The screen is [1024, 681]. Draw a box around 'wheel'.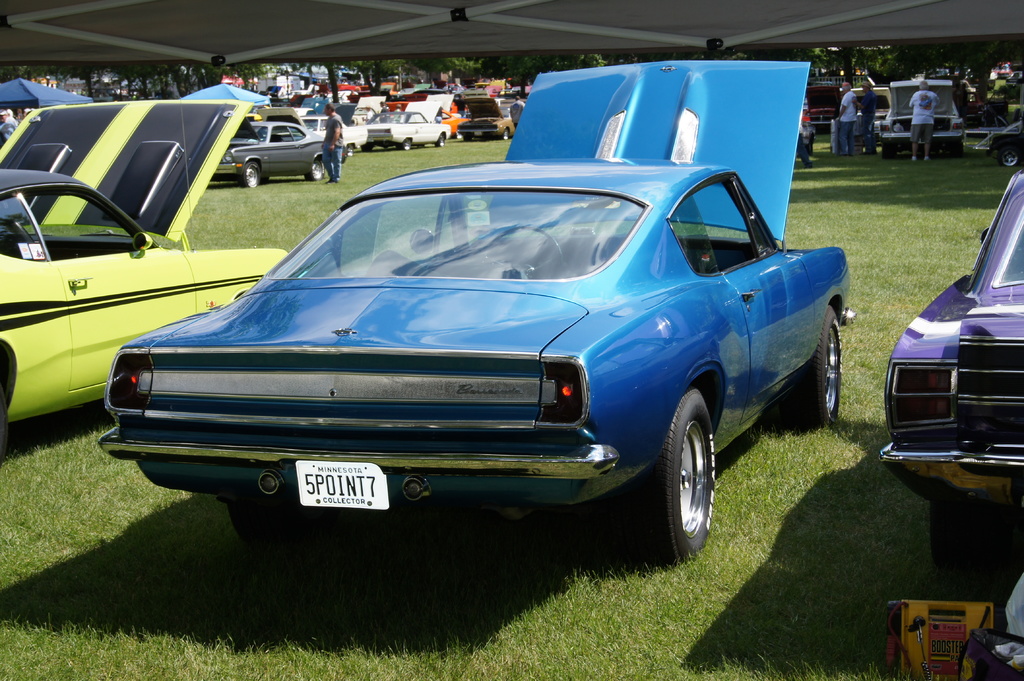
(x1=305, y1=157, x2=324, y2=180).
